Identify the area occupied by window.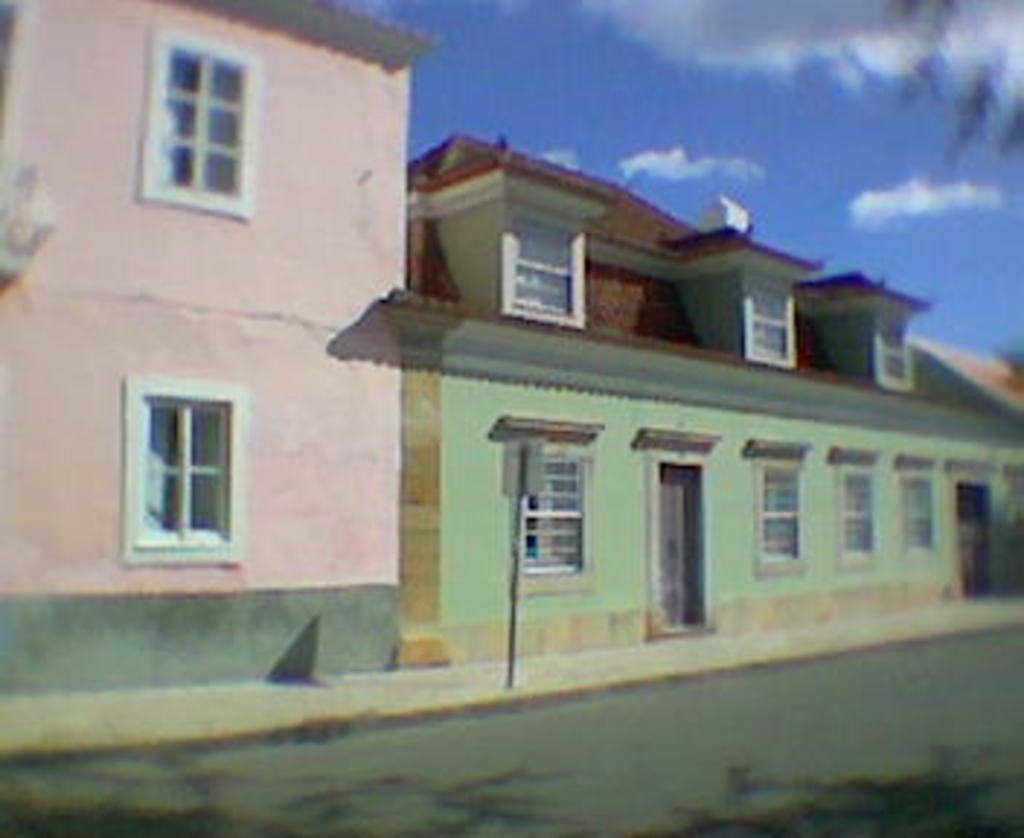
Area: 879,303,916,381.
